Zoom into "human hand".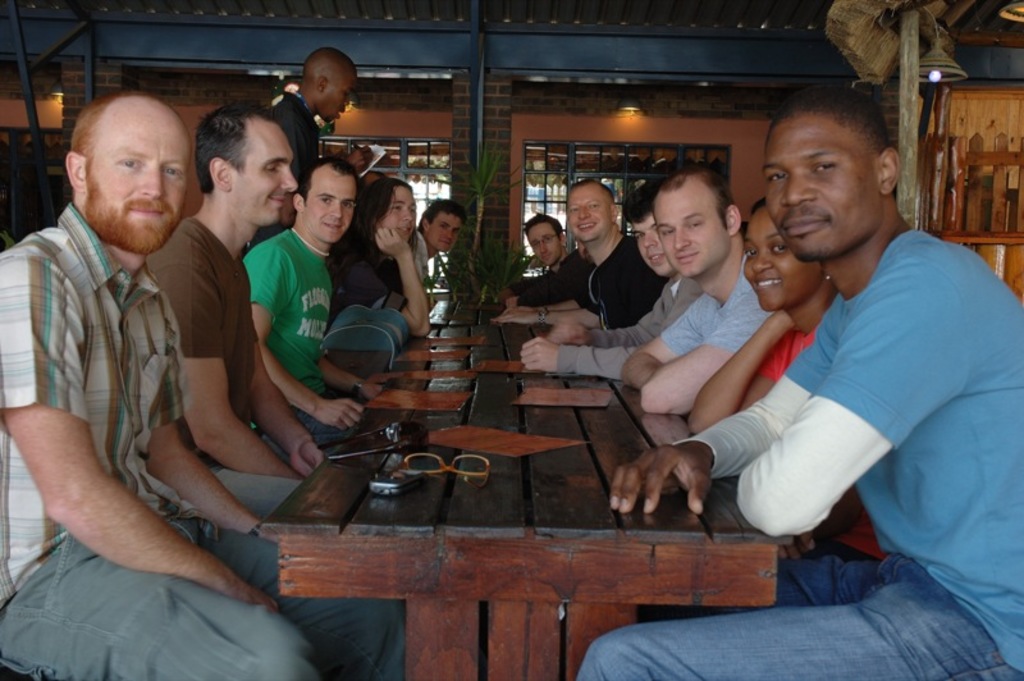
Zoom target: bbox=(232, 581, 282, 613).
